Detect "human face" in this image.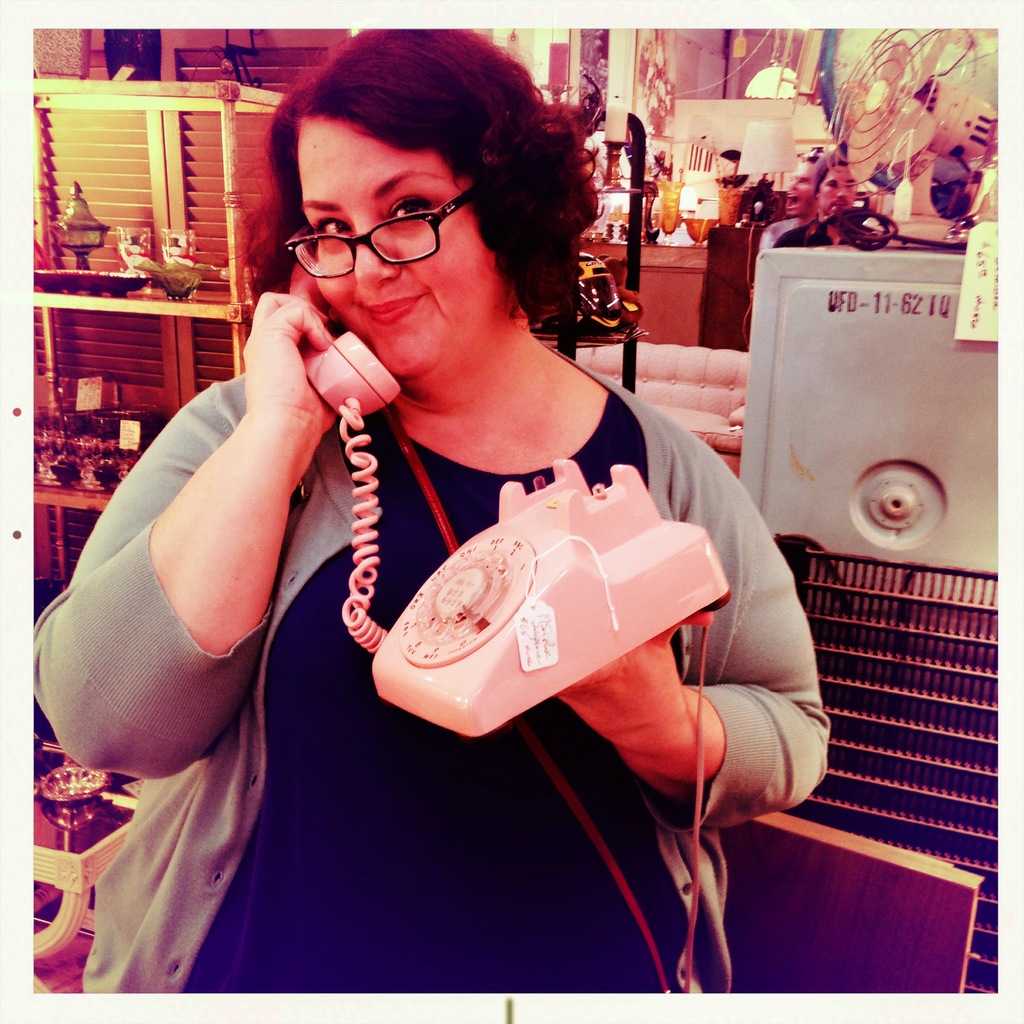
Detection: <region>298, 114, 495, 370</region>.
